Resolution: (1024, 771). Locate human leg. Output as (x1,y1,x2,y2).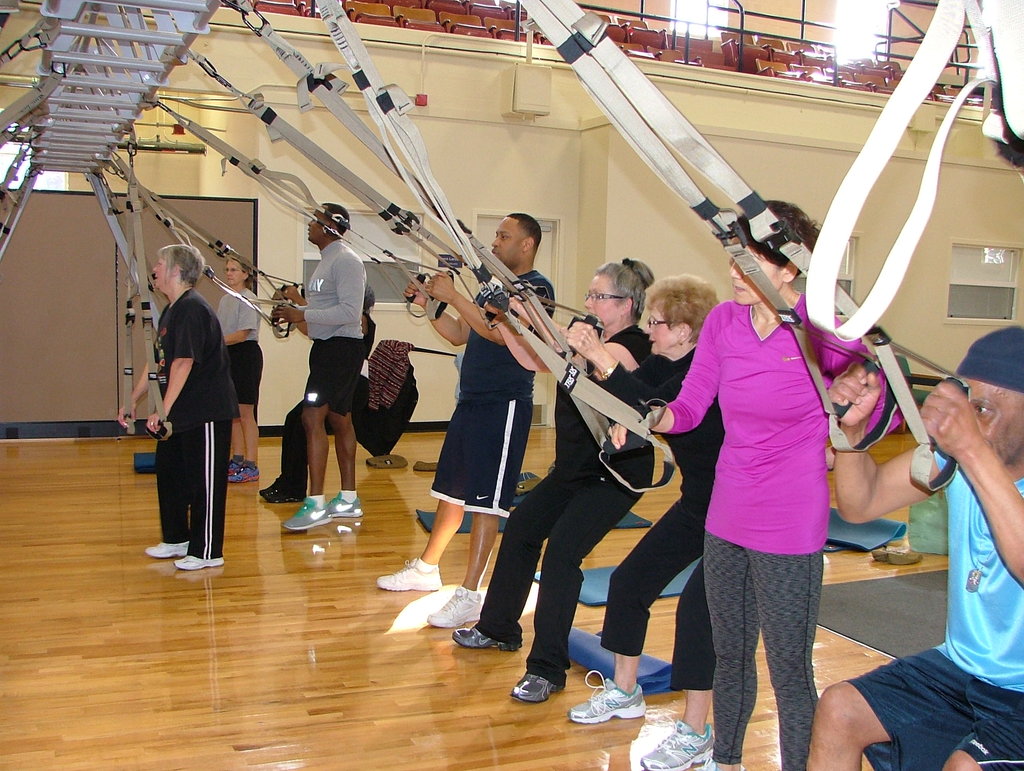
(375,498,461,591).
